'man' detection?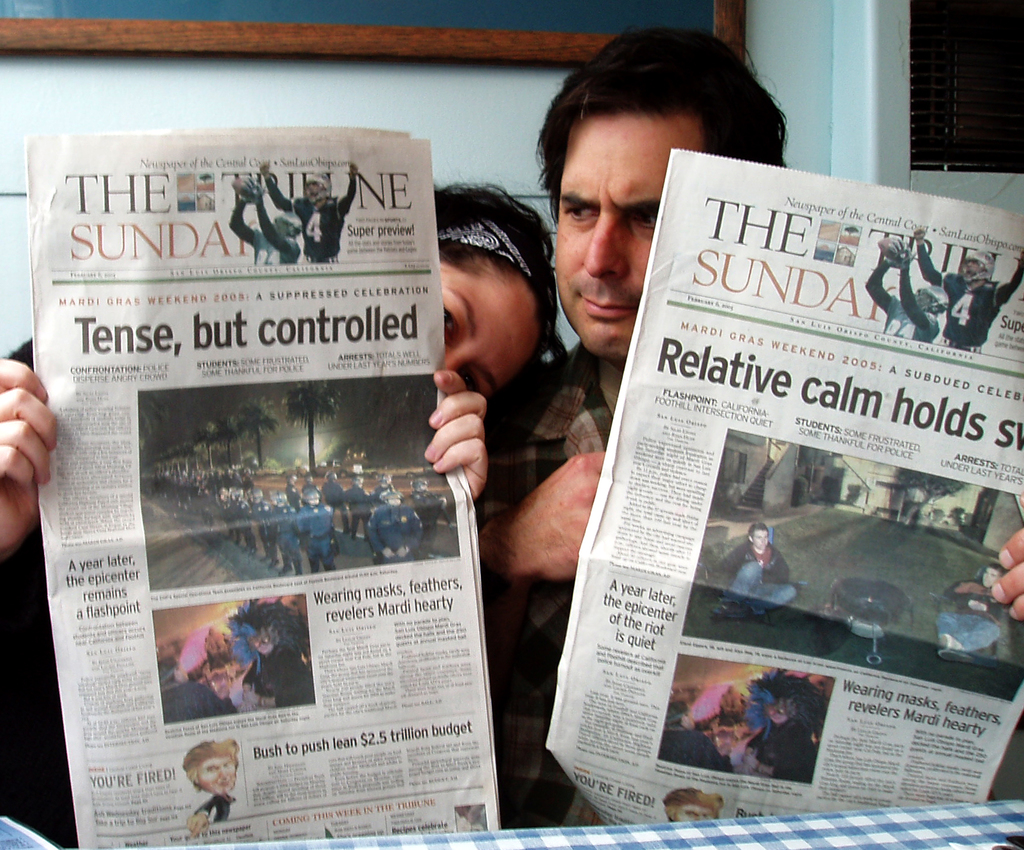
{"left": 877, "top": 225, "right": 945, "bottom": 348}
